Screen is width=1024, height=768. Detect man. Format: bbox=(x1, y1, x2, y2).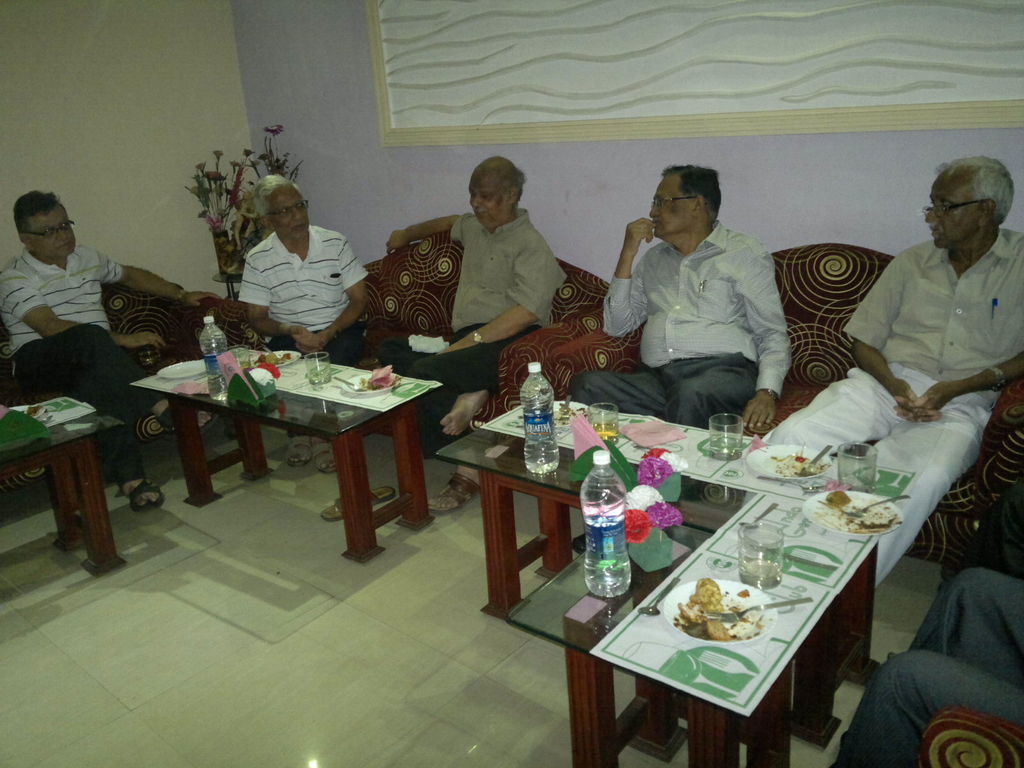
bbox=(834, 565, 1023, 767).
